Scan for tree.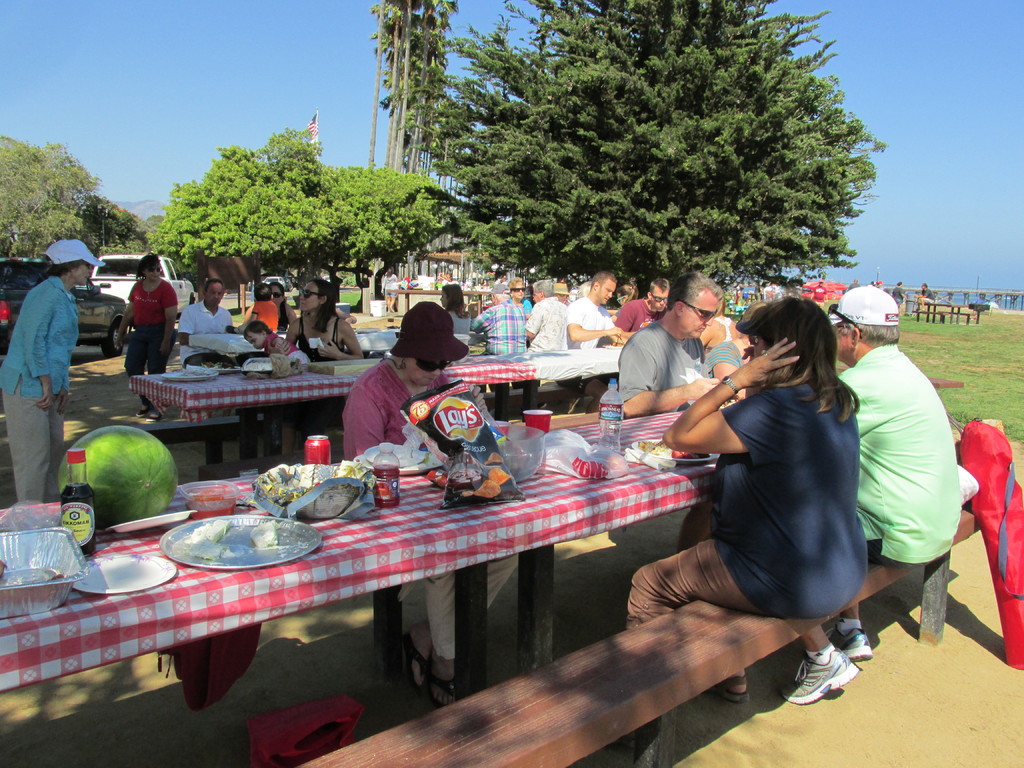
Scan result: locate(411, 28, 896, 307).
